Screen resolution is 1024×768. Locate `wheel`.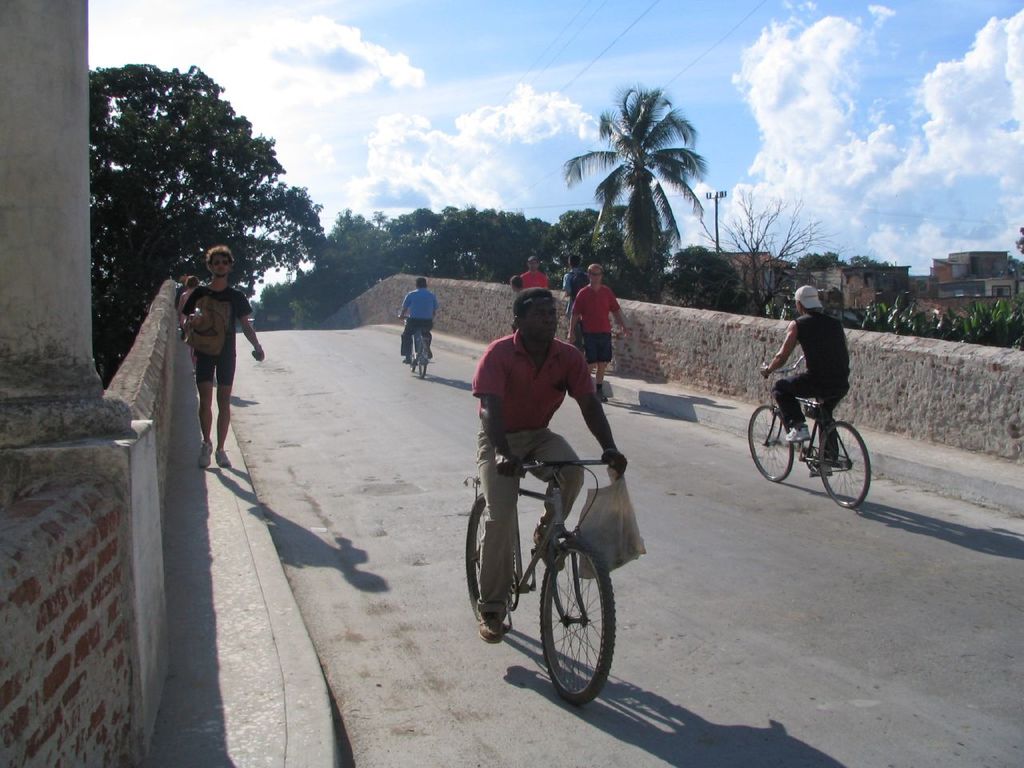
{"x1": 816, "y1": 421, "x2": 871, "y2": 506}.
